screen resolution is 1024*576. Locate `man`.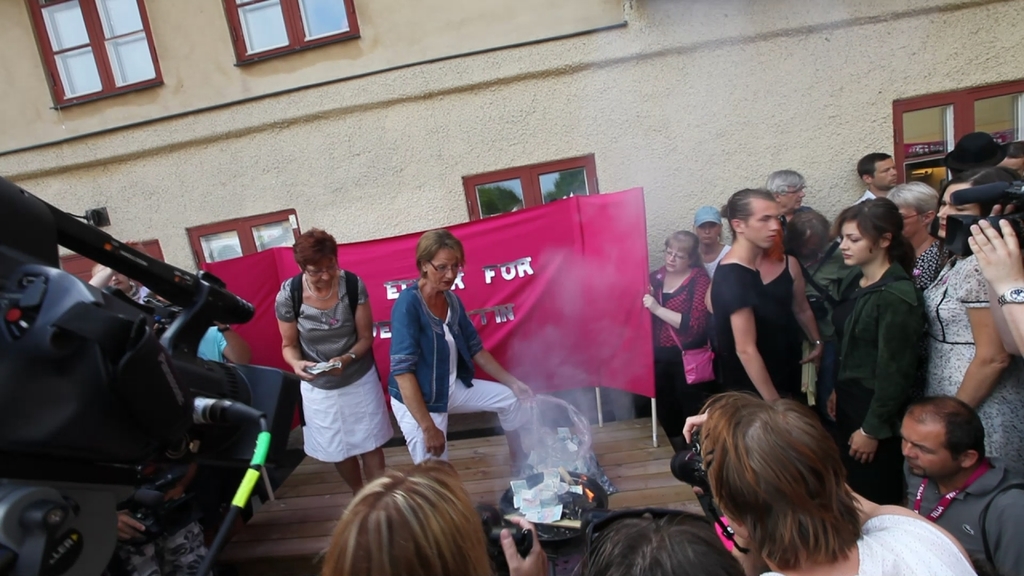
box(875, 386, 1023, 563).
